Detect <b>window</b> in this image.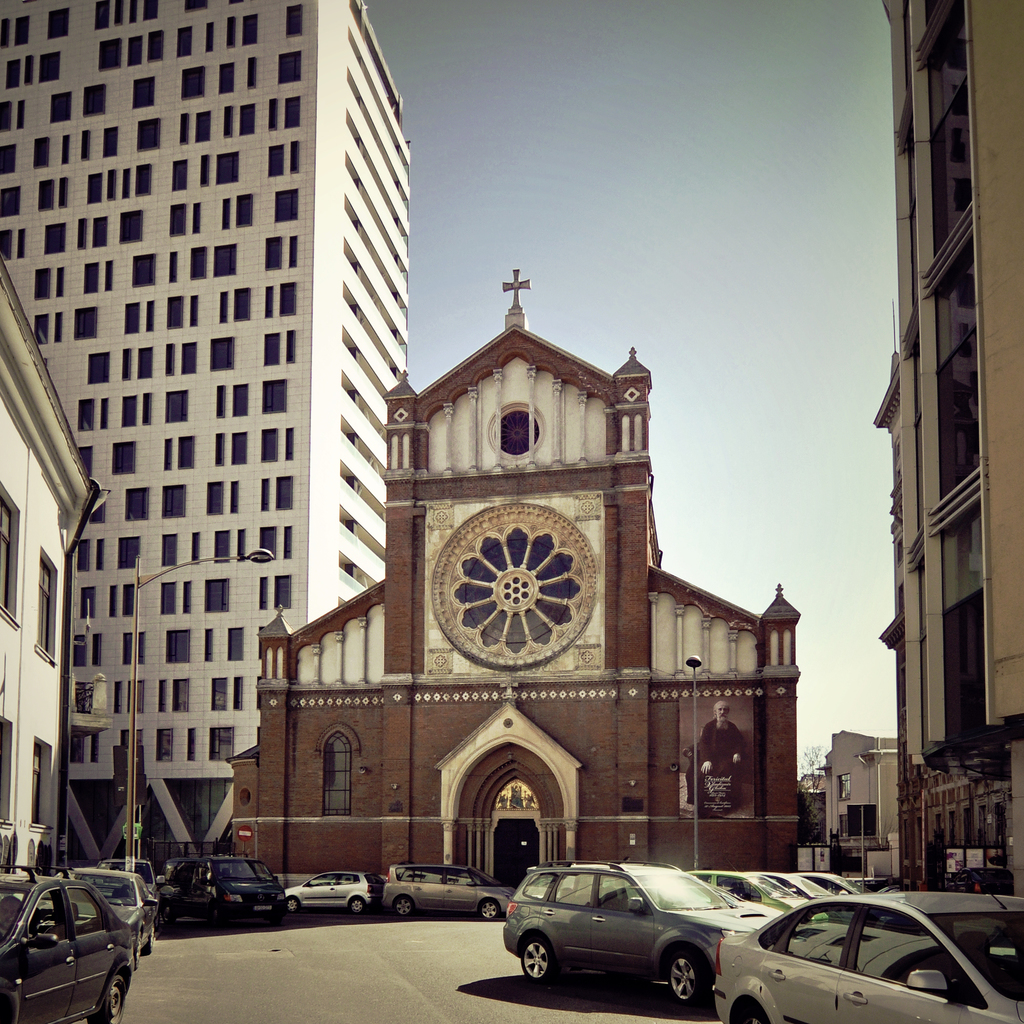
Detection: bbox(265, 284, 277, 319).
